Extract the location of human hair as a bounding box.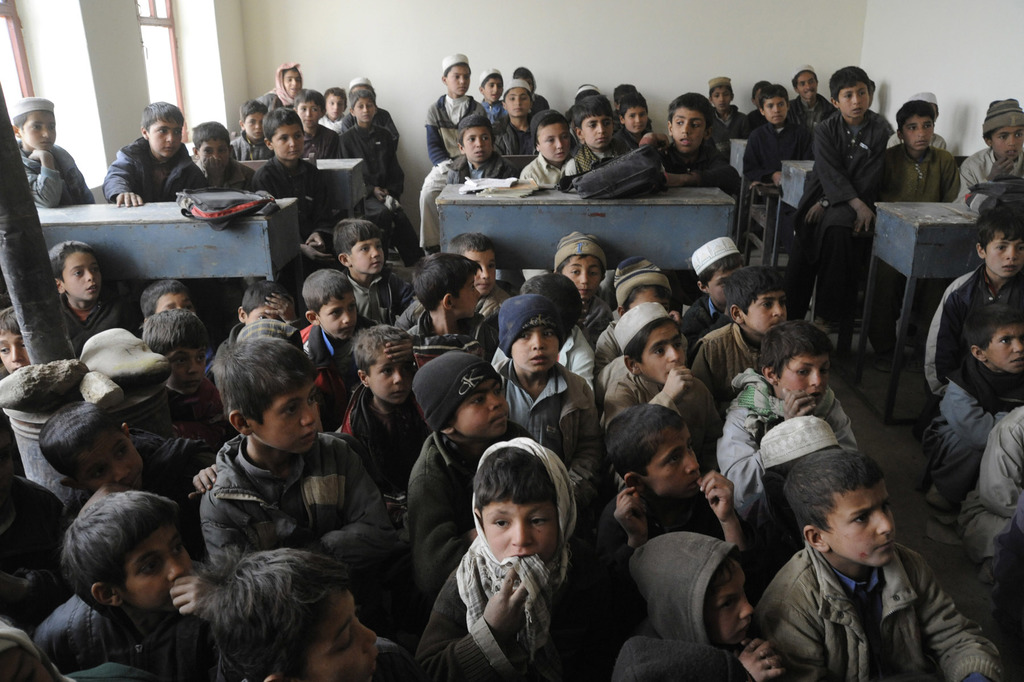
x1=141, y1=276, x2=199, y2=320.
